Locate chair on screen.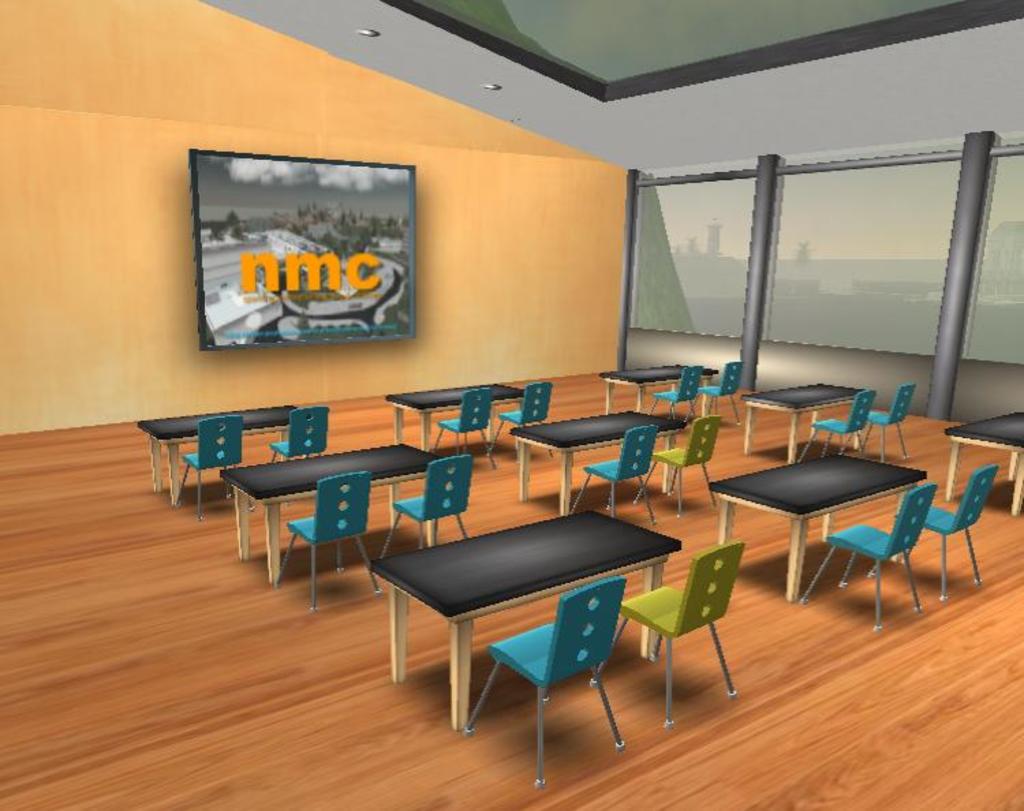
On screen at <bbox>631, 418, 717, 526</bbox>.
